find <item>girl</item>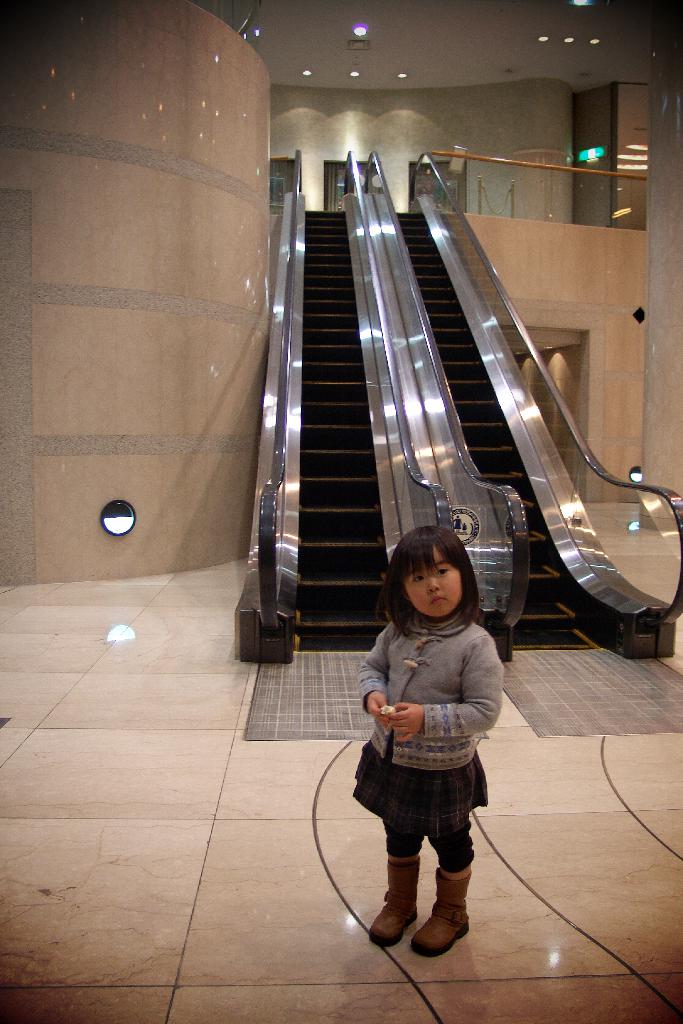
350, 525, 507, 957
